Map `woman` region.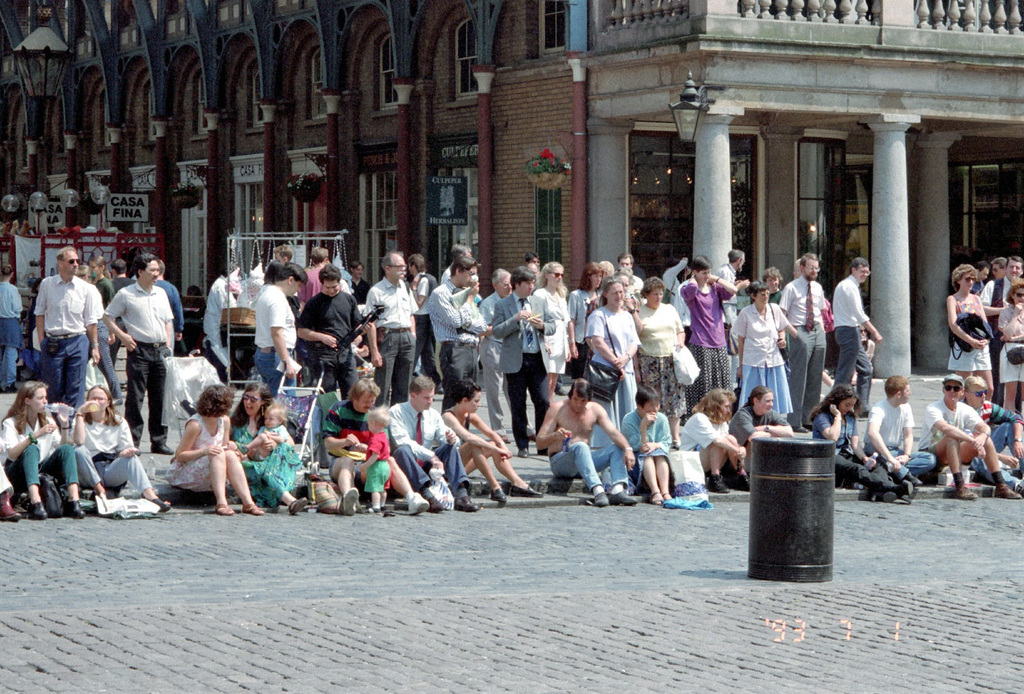
Mapped to crop(228, 381, 314, 517).
